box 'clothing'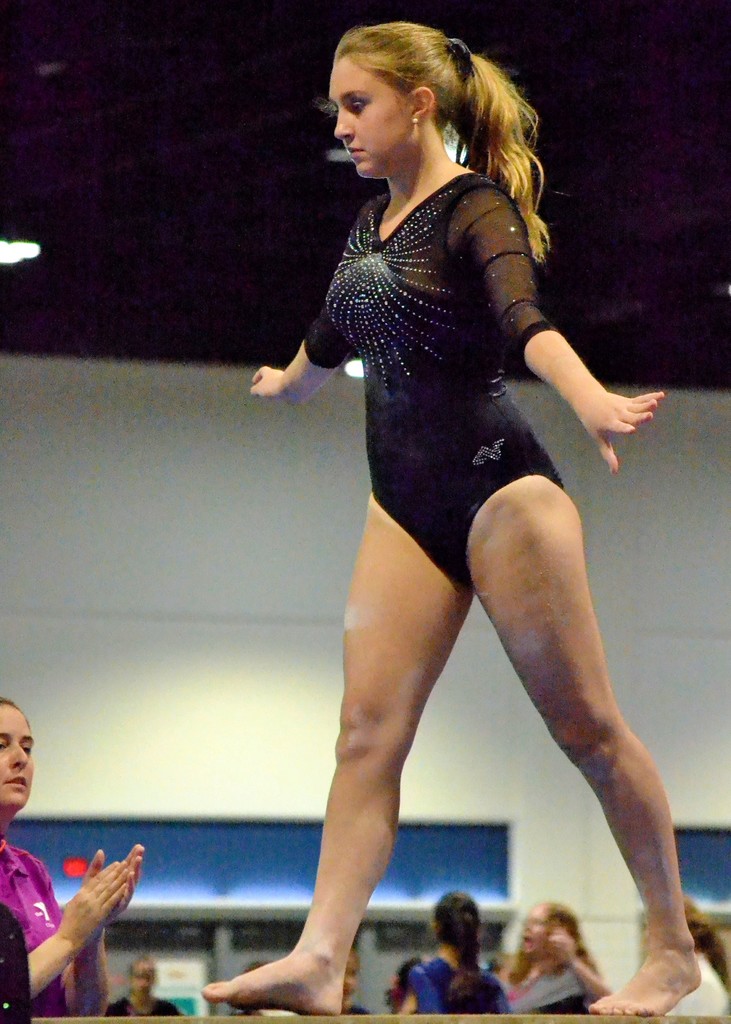
box(300, 163, 564, 582)
